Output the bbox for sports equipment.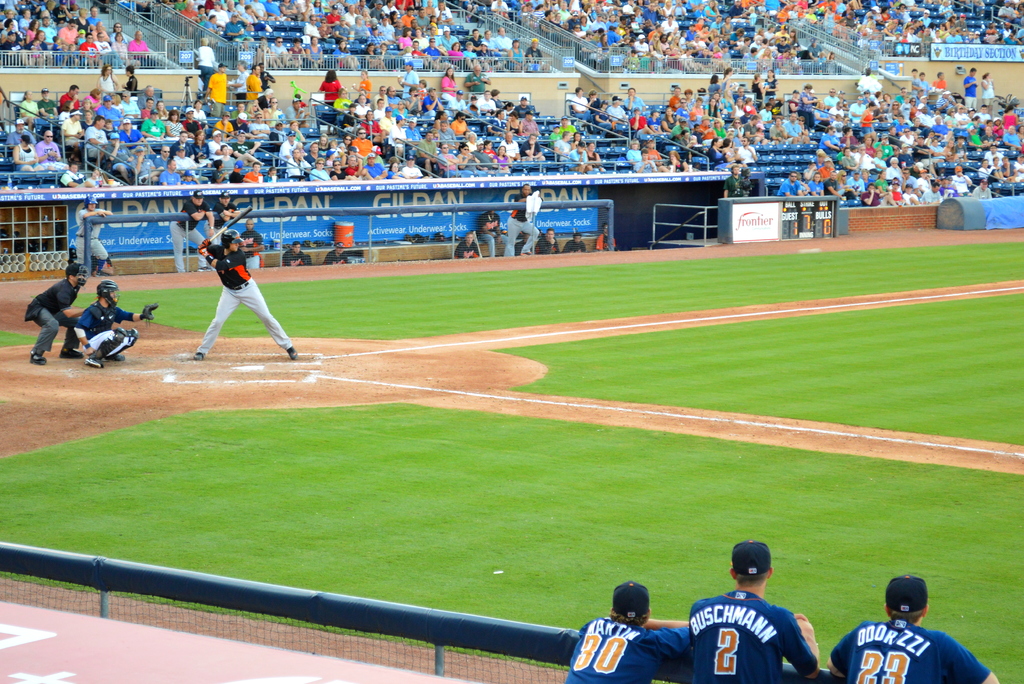
rect(90, 327, 125, 359).
